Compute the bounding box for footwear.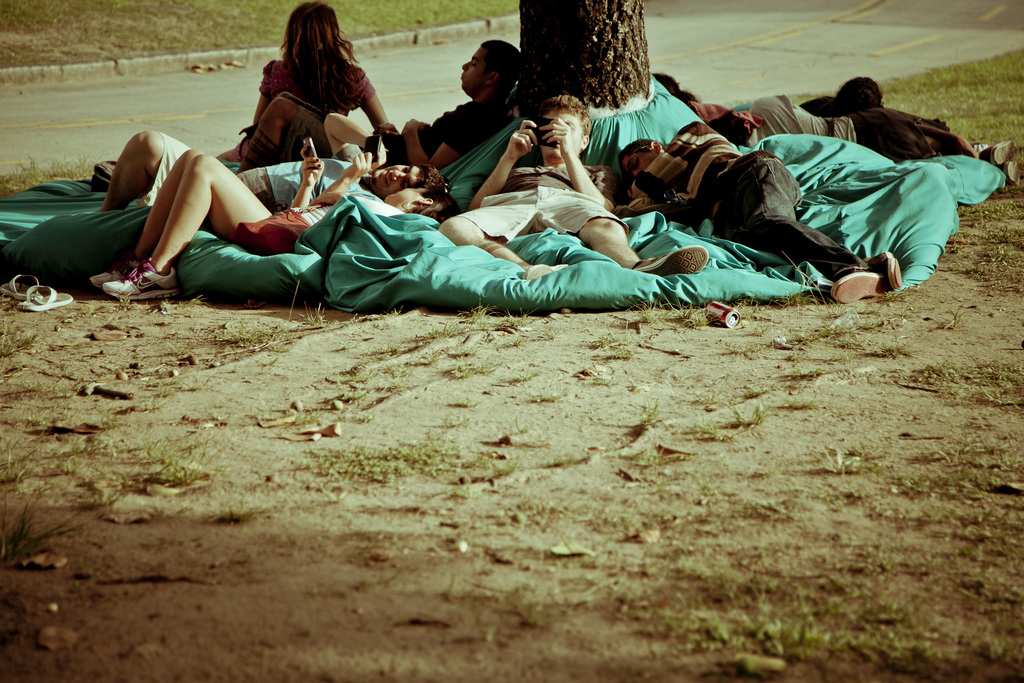
box(863, 256, 906, 288).
